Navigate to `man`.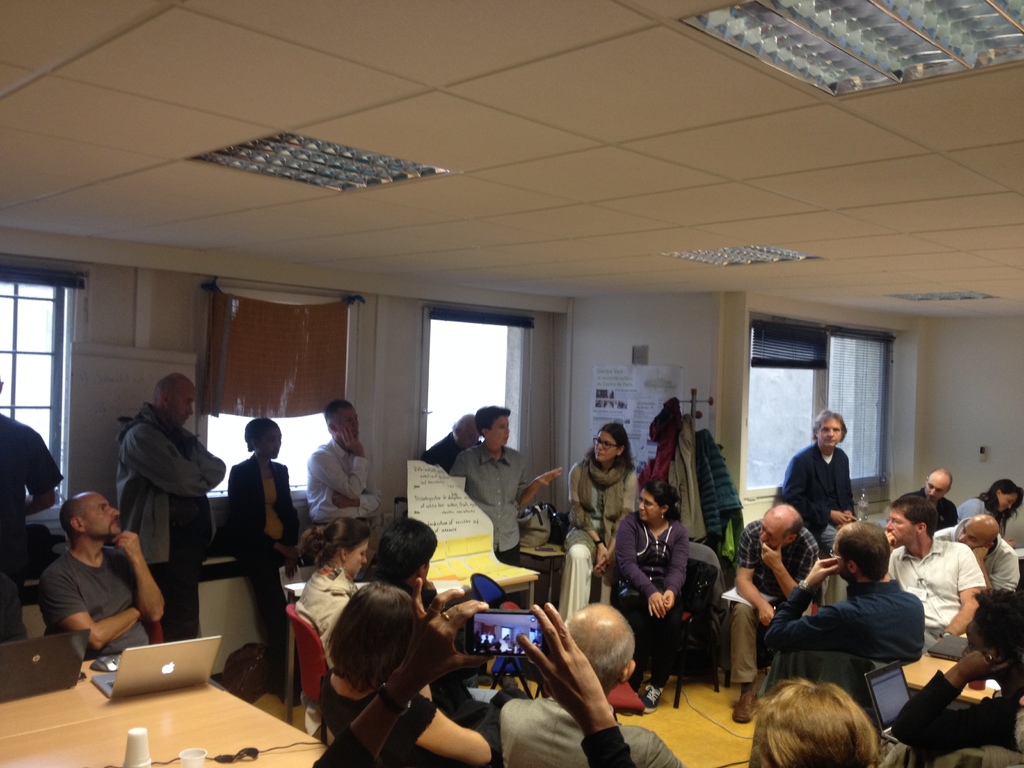
Navigation target: (x1=419, y1=415, x2=484, y2=479).
